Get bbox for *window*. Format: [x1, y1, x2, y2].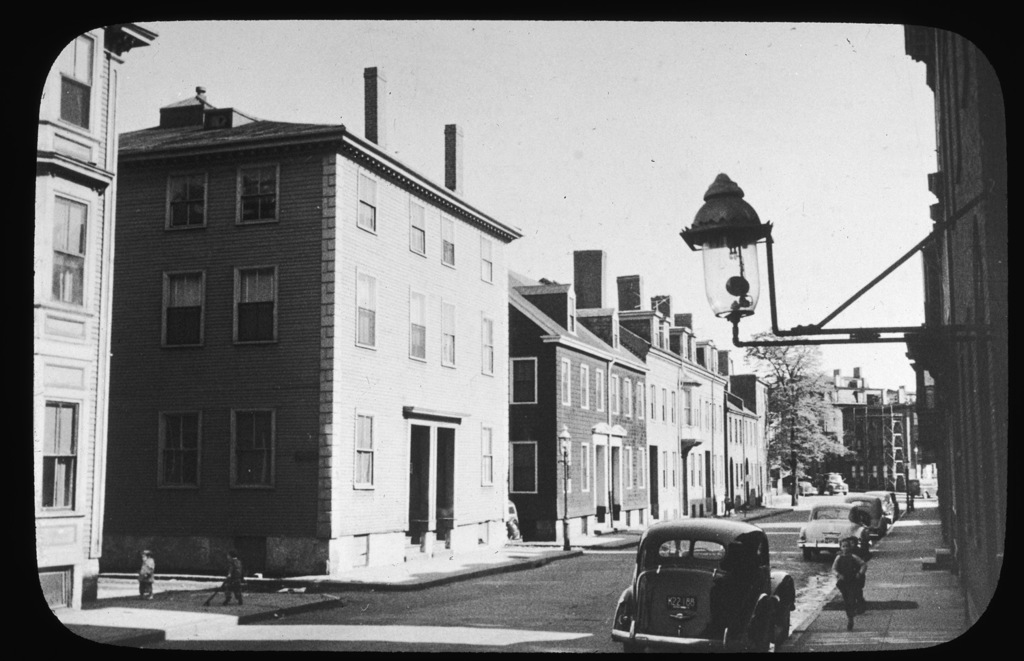
[159, 271, 203, 351].
